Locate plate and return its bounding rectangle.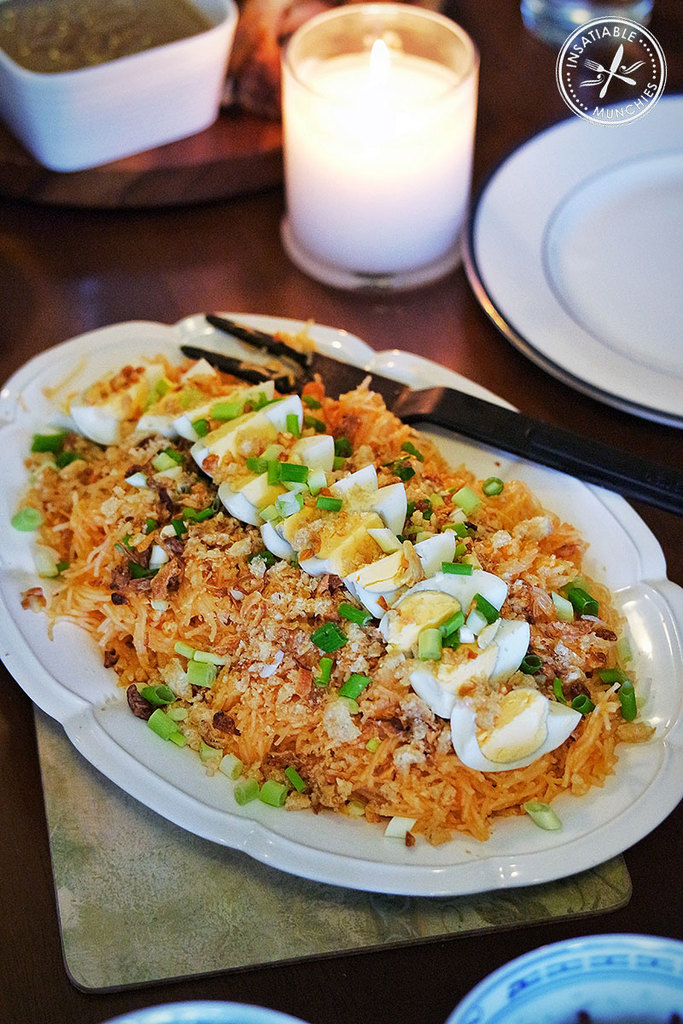
(460, 94, 682, 431).
